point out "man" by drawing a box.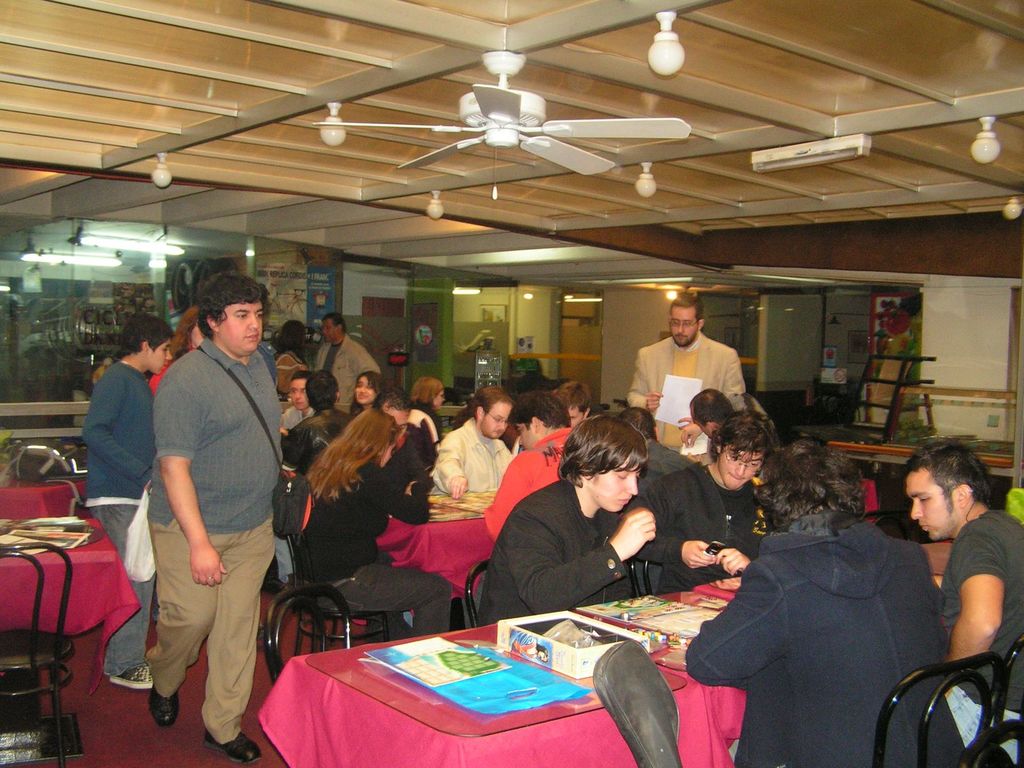
locate(689, 389, 774, 445).
